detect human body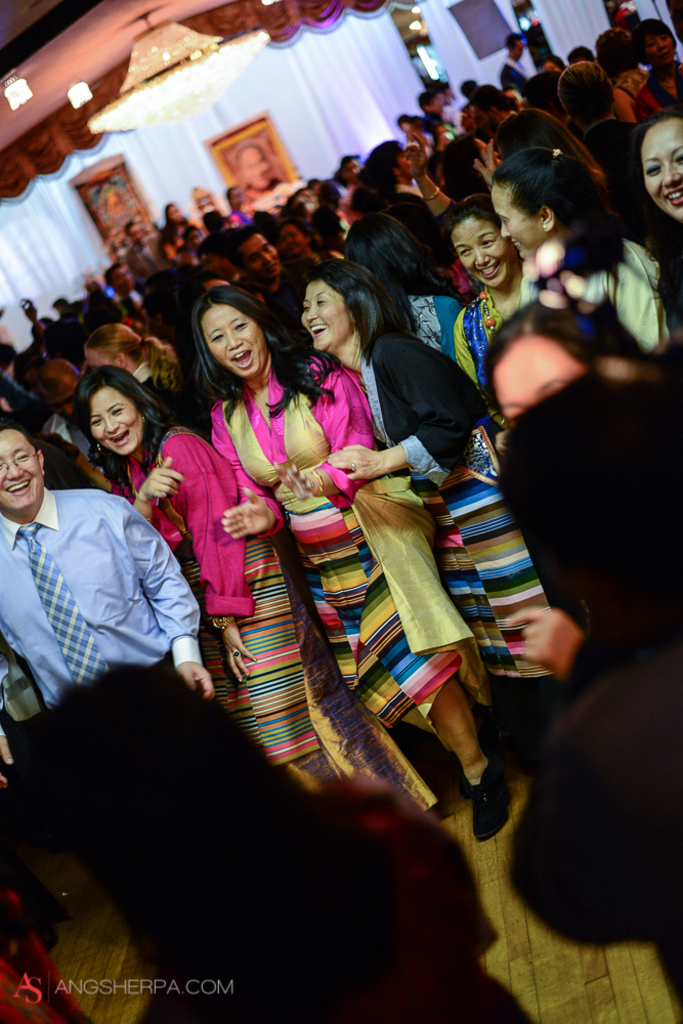
Rect(236, 141, 282, 191)
